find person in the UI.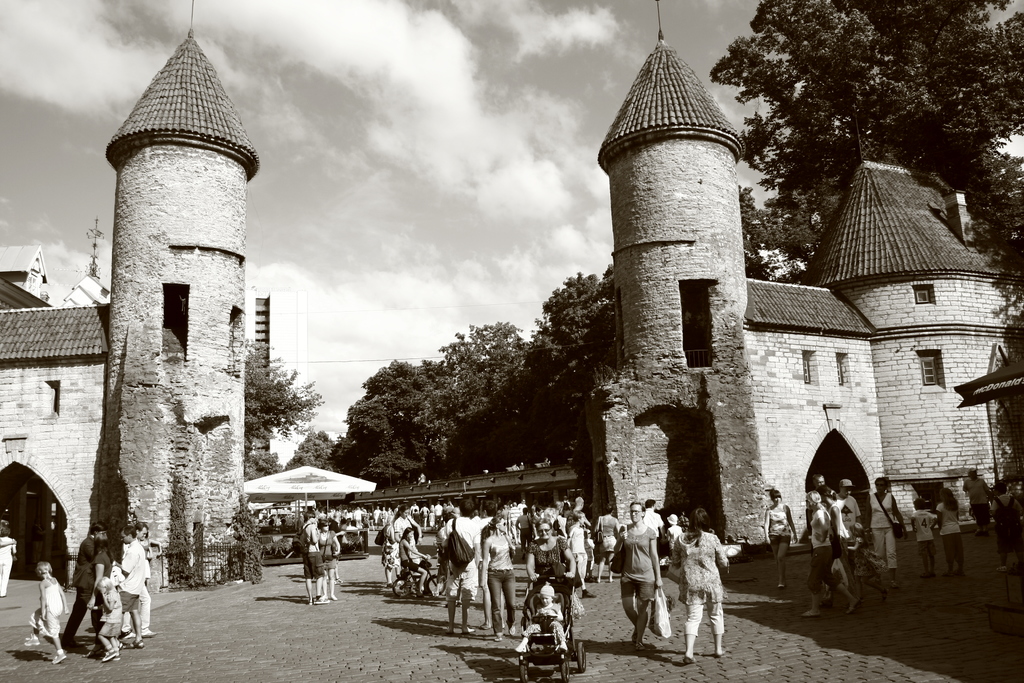
UI element at (666, 503, 730, 663).
